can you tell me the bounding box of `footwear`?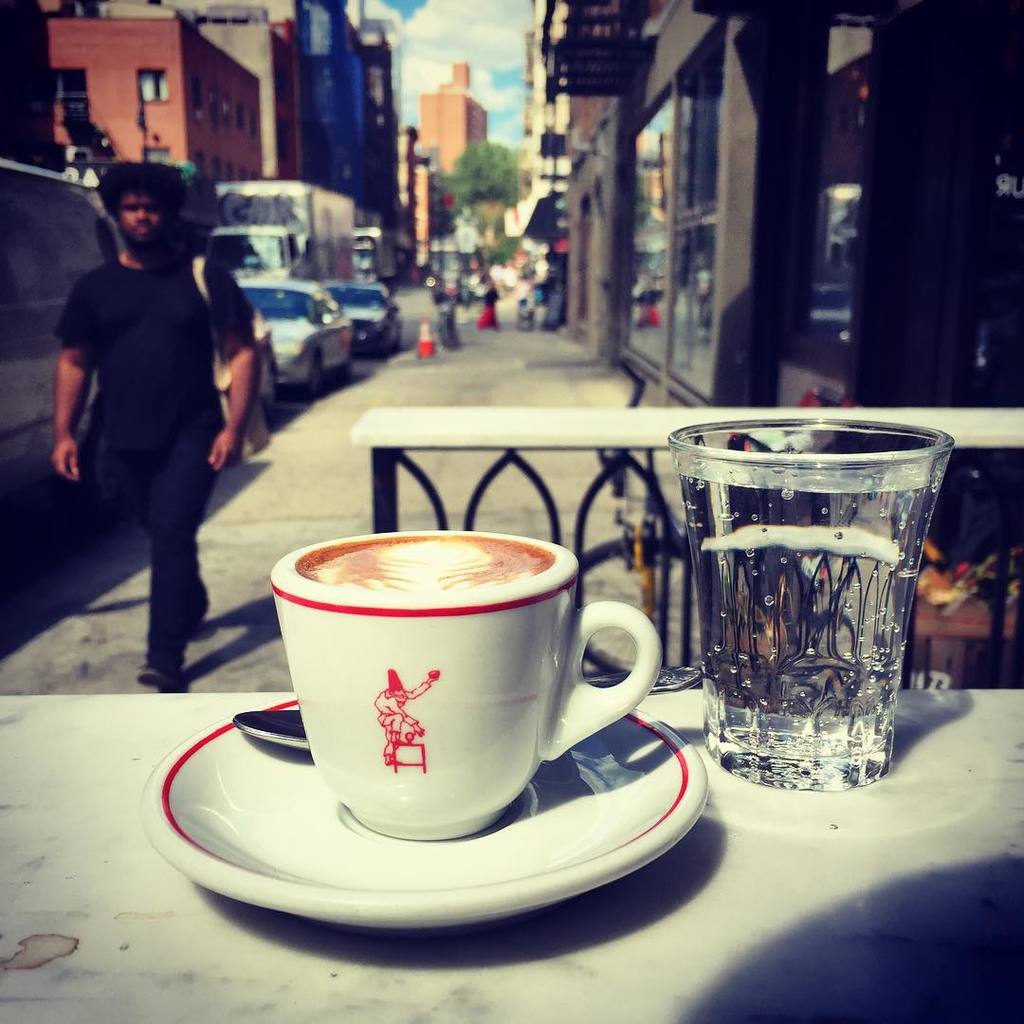
select_region(182, 594, 207, 631).
